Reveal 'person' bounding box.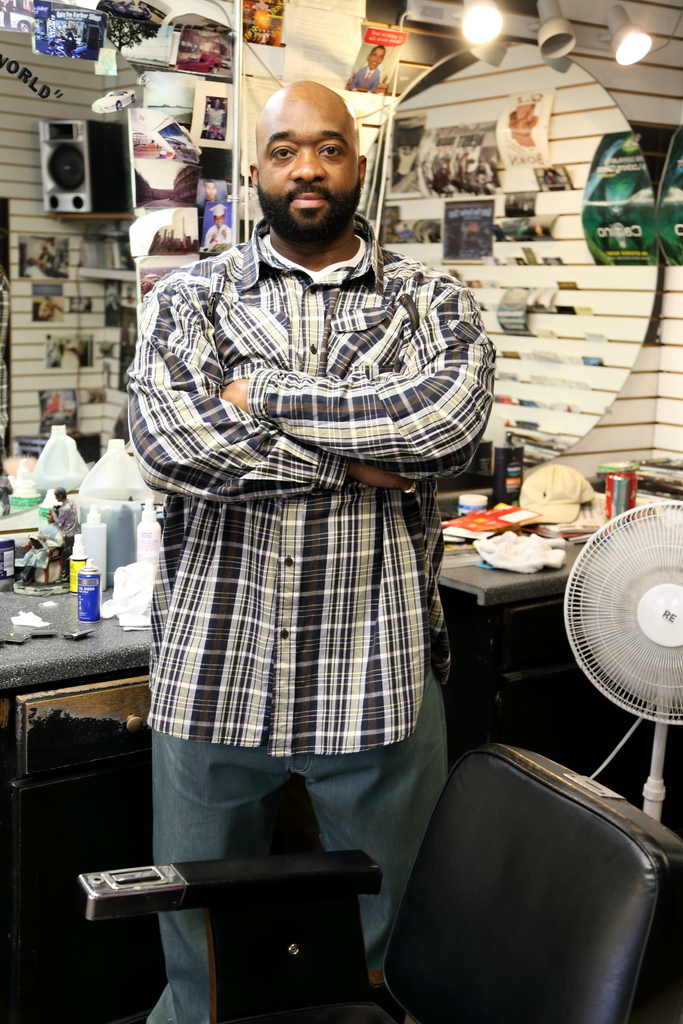
Revealed: bbox(82, 44, 514, 1023).
